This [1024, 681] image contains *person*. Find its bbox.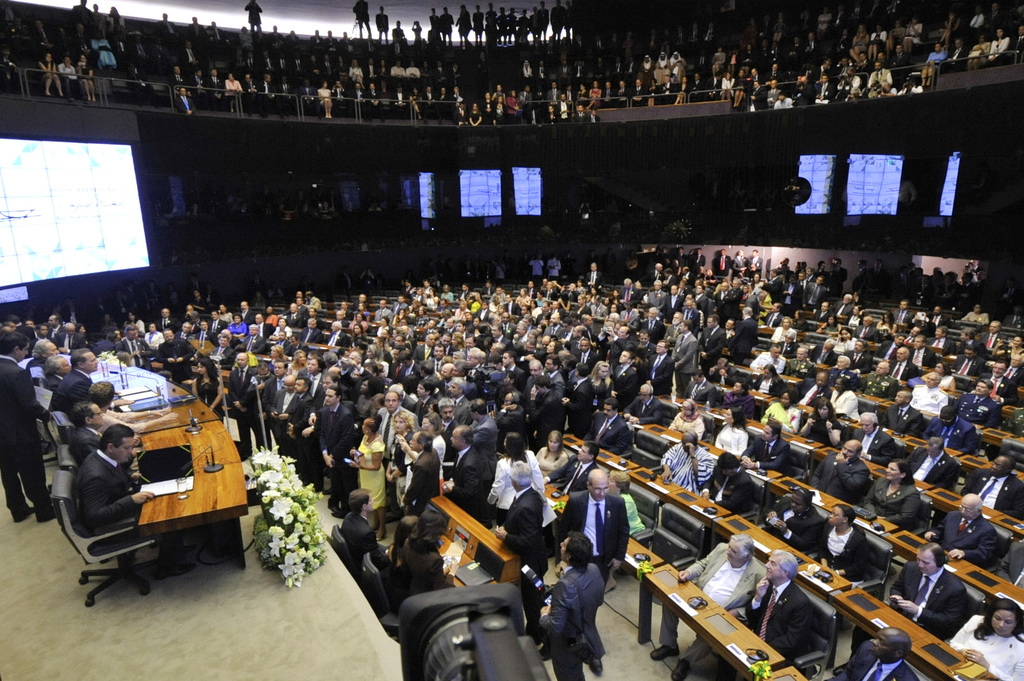
bbox(257, 360, 294, 439).
